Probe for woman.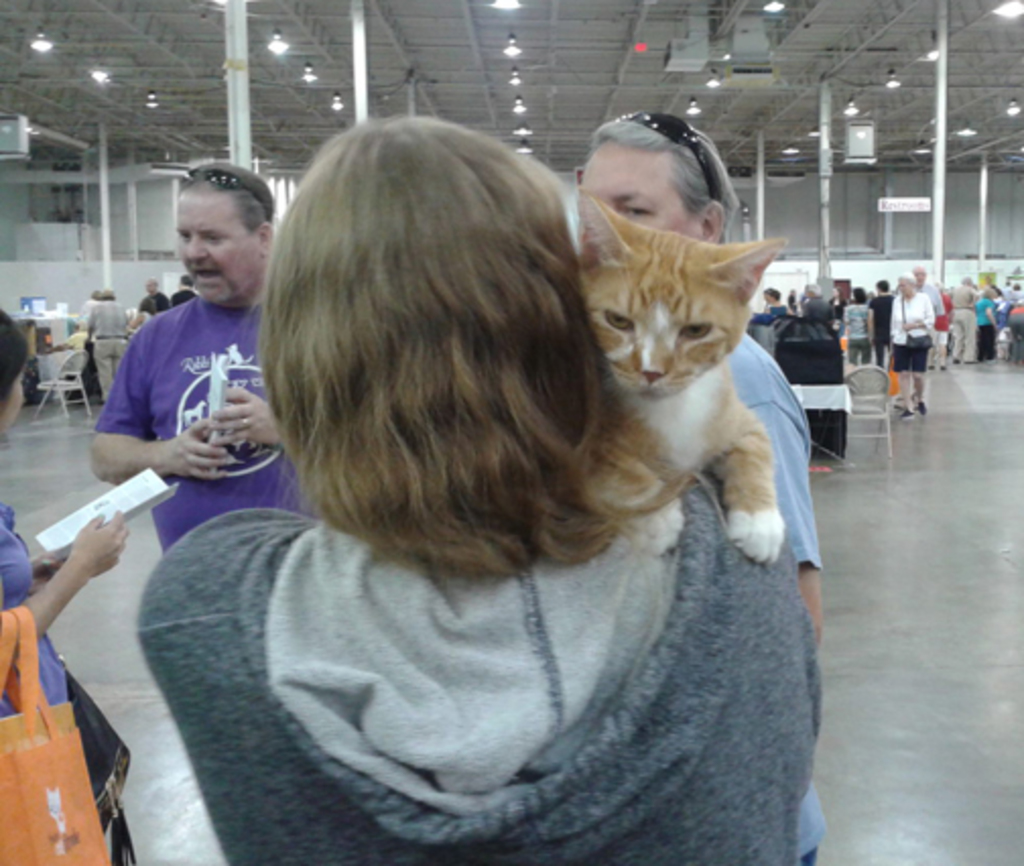
Probe result: pyautogui.locateOnScreen(981, 281, 994, 358).
